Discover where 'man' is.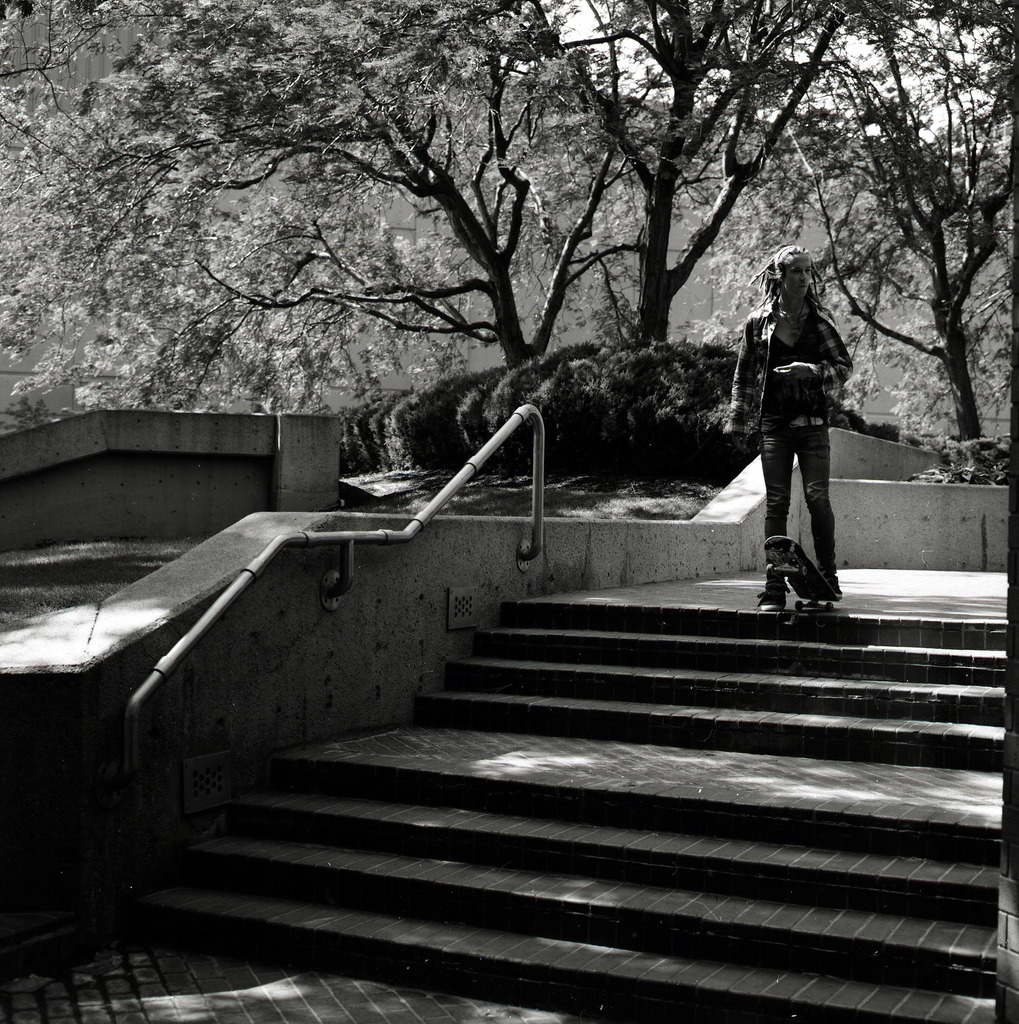
Discovered at l=735, t=256, r=875, b=611.
